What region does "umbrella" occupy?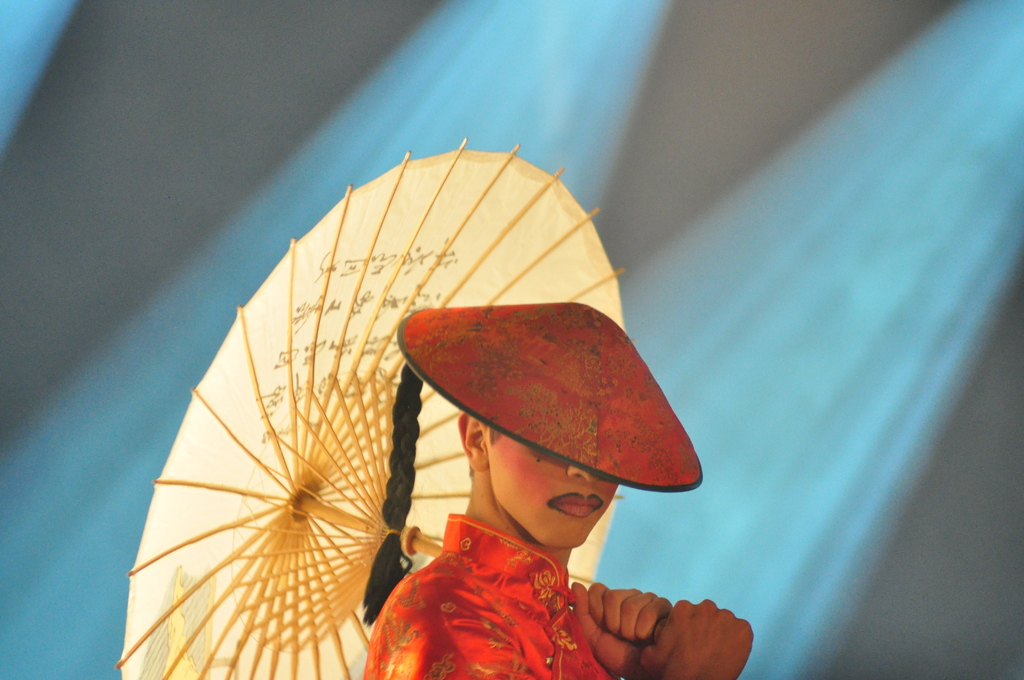
116/139/659/679.
